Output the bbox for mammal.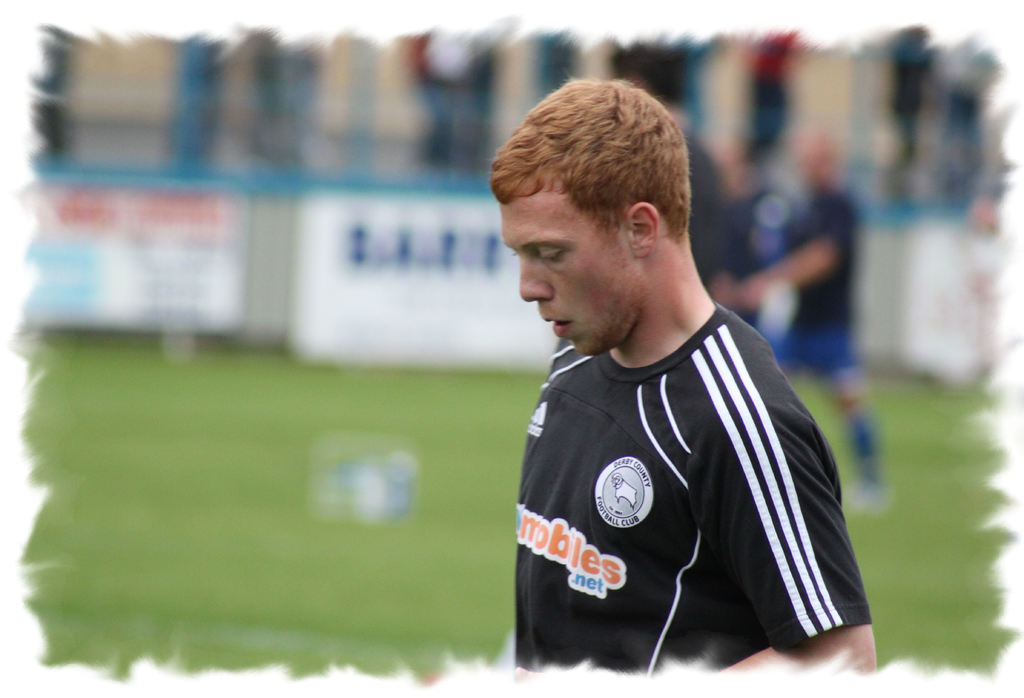
detection(737, 120, 885, 502).
